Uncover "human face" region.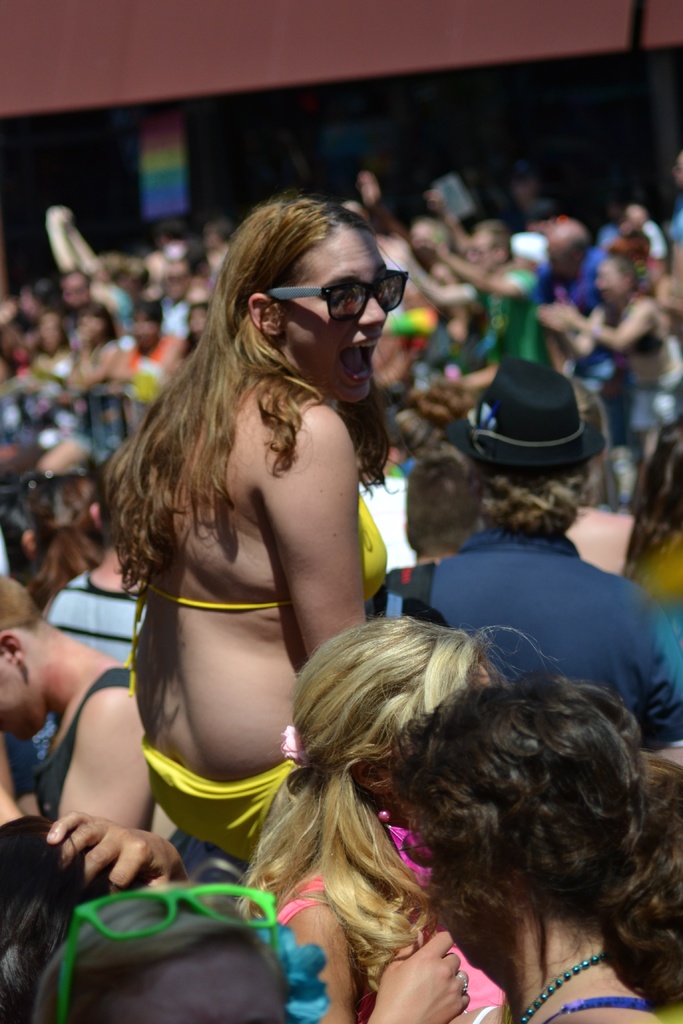
Uncovered: [left=429, top=833, right=491, bottom=964].
